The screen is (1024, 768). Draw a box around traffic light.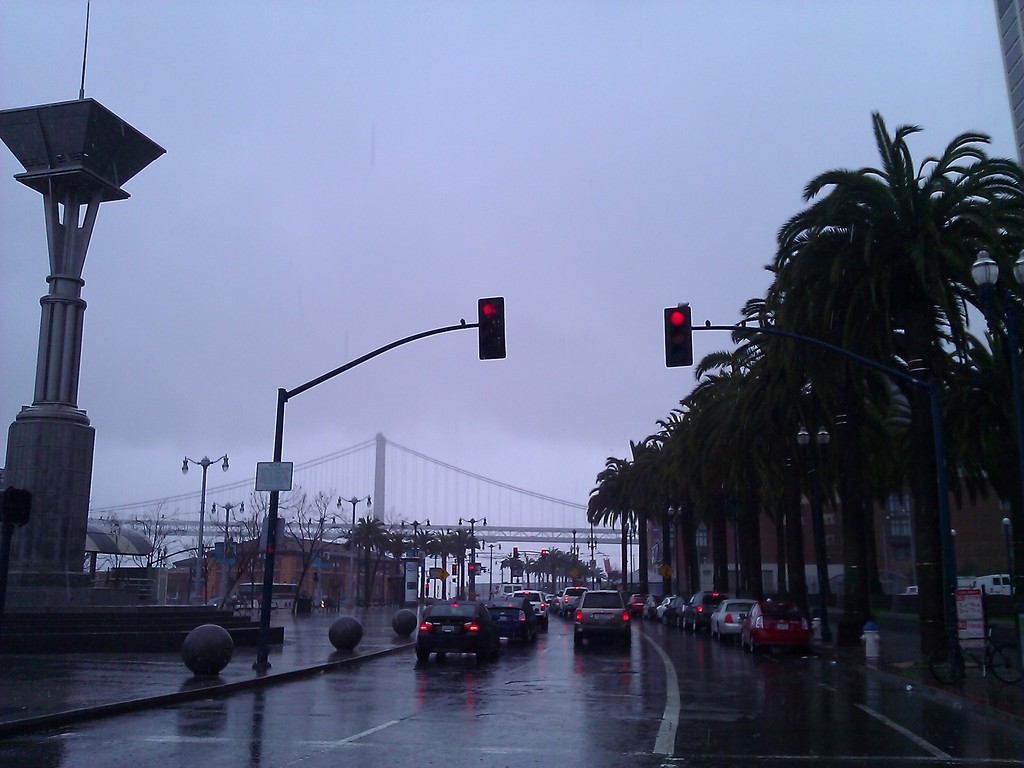
l=477, t=296, r=506, b=360.
